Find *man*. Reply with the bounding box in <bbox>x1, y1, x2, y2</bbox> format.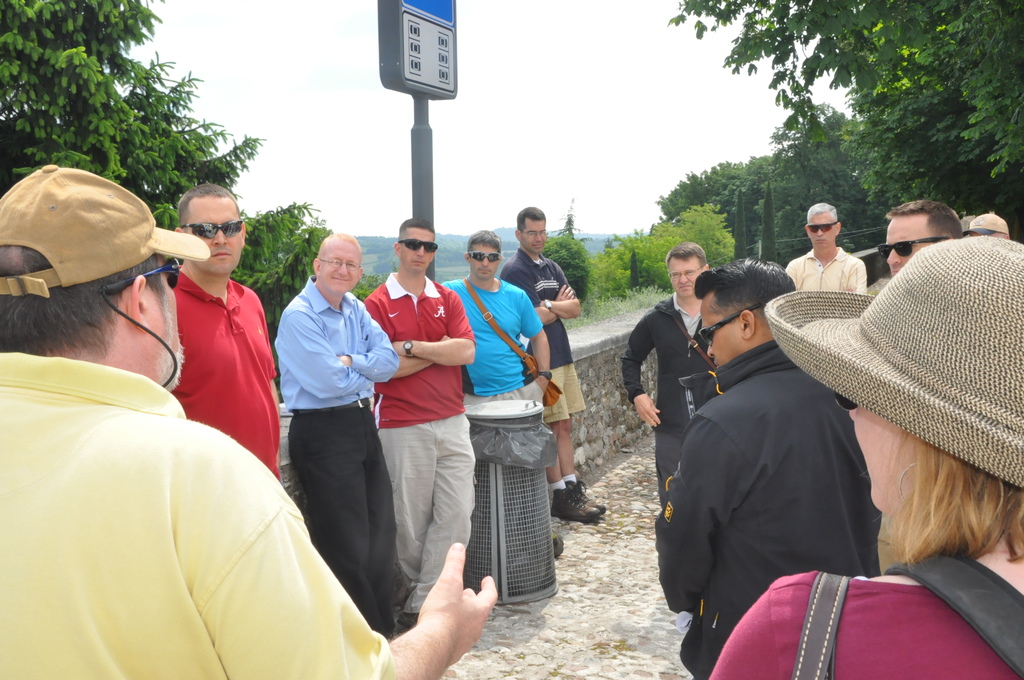
<bbox>176, 184, 276, 469</bbox>.
